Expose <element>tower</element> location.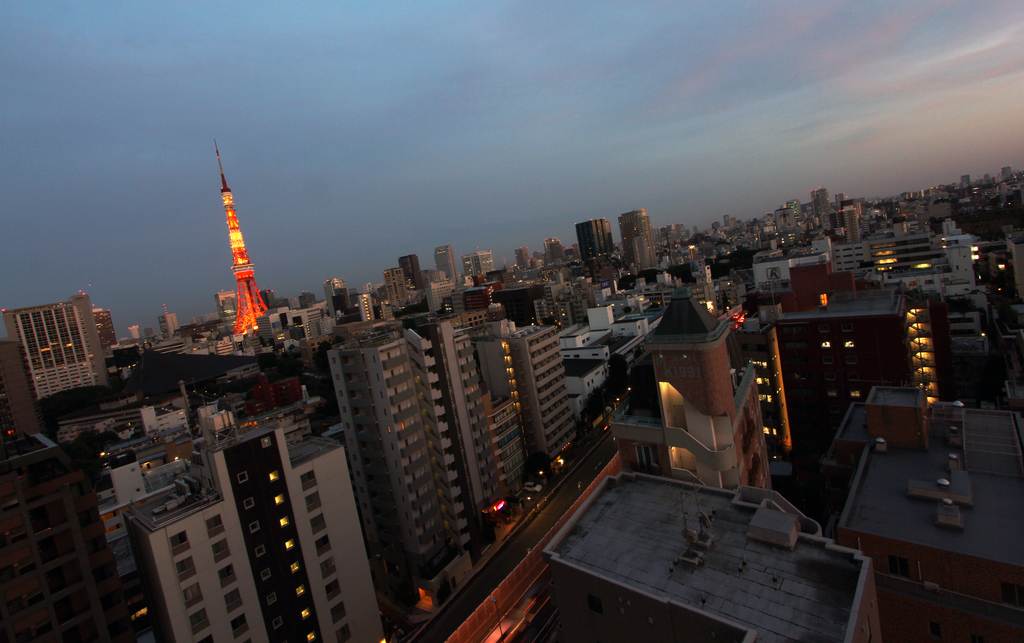
Exposed at (6,267,115,423).
